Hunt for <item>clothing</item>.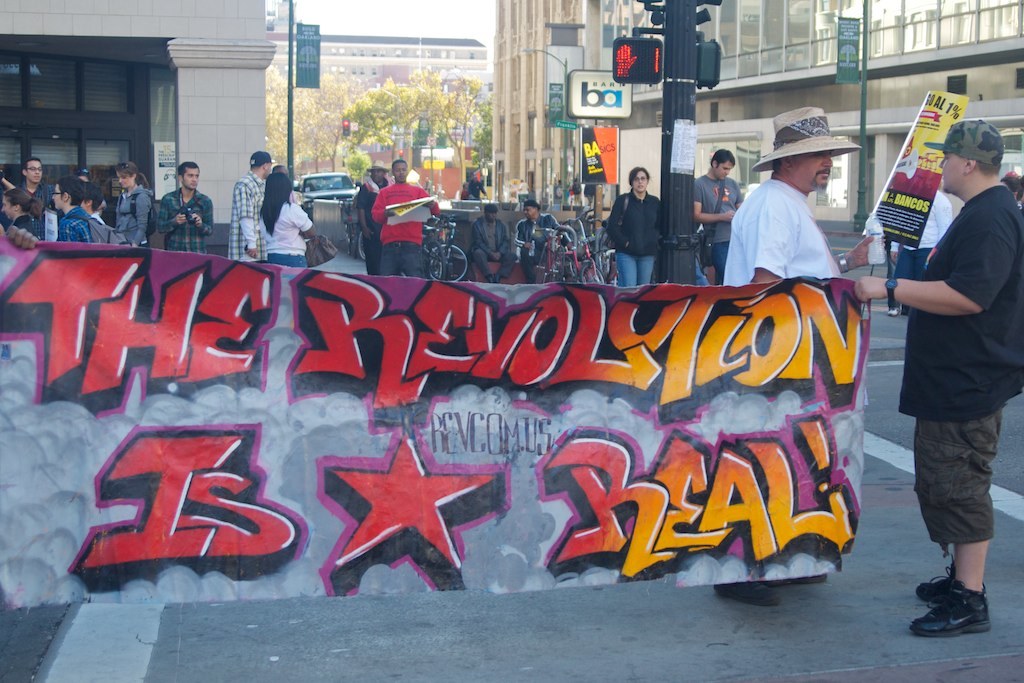
Hunted down at <box>59,210,98,244</box>.
